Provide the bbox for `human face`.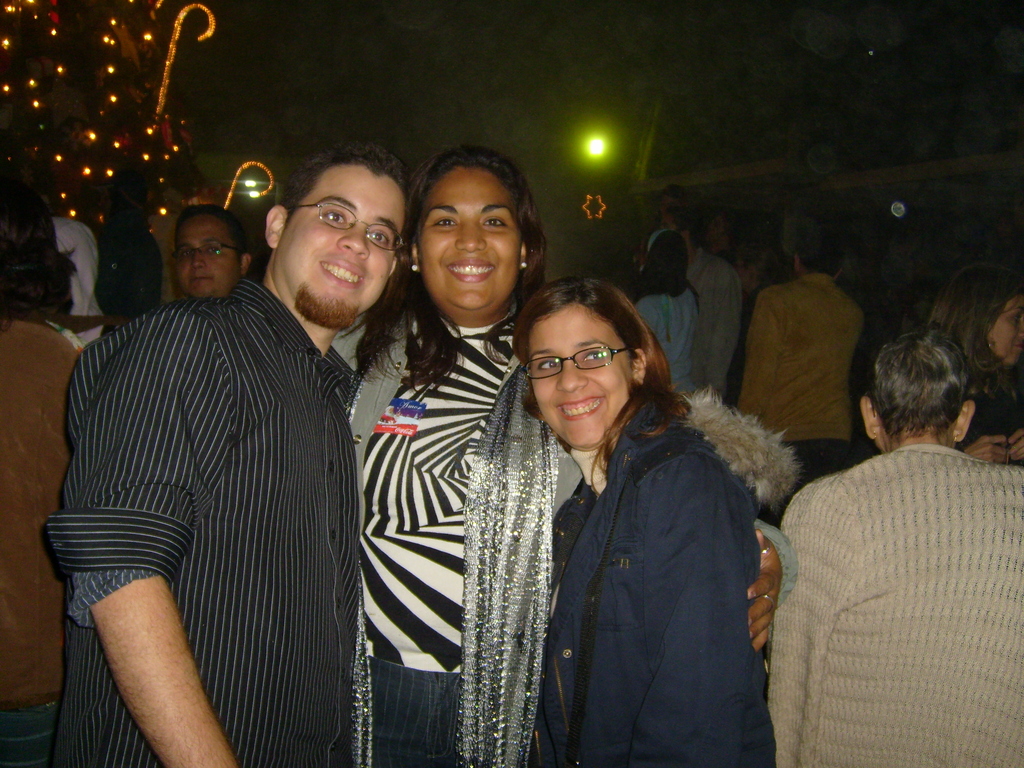
pyautogui.locateOnScreen(532, 307, 632, 442).
